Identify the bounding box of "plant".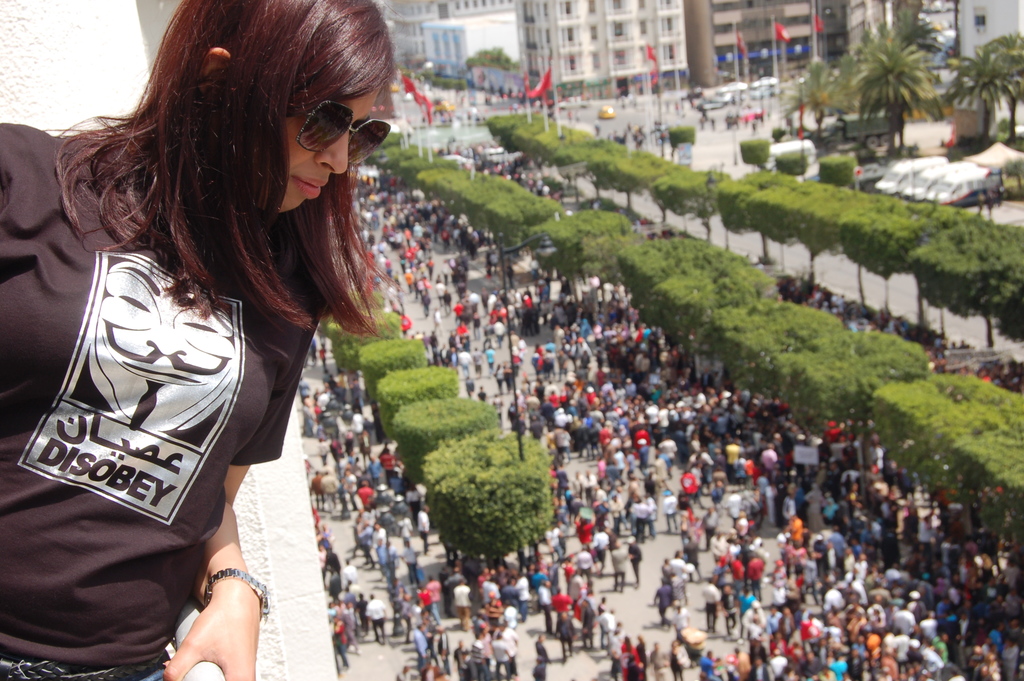
region(947, 115, 1021, 140).
